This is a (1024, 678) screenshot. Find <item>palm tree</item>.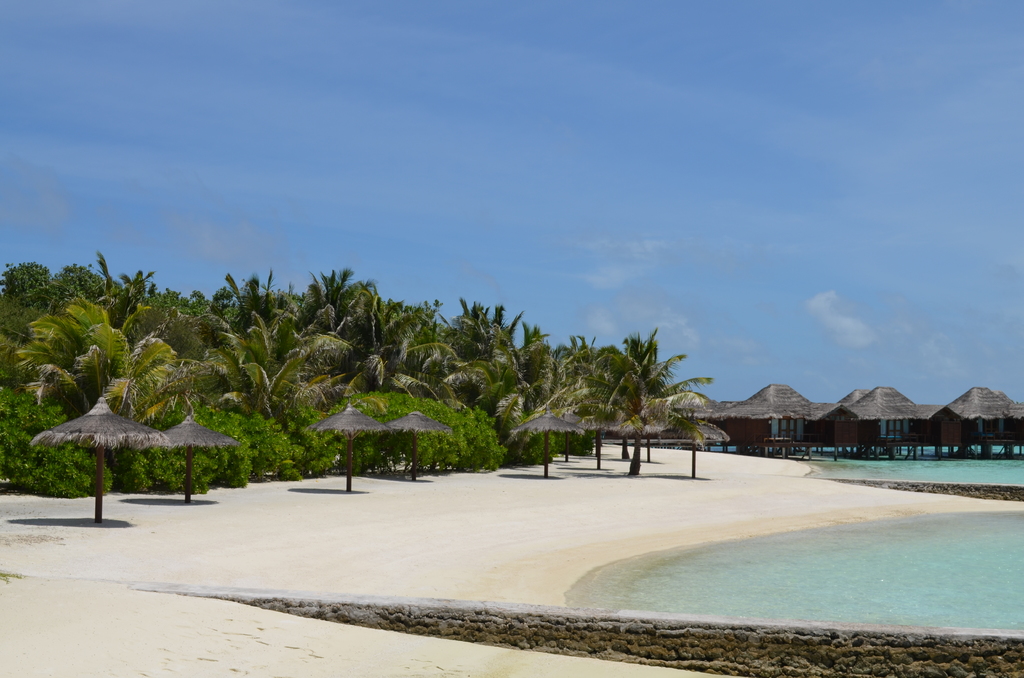
Bounding box: l=284, t=275, r=339, b=424.
